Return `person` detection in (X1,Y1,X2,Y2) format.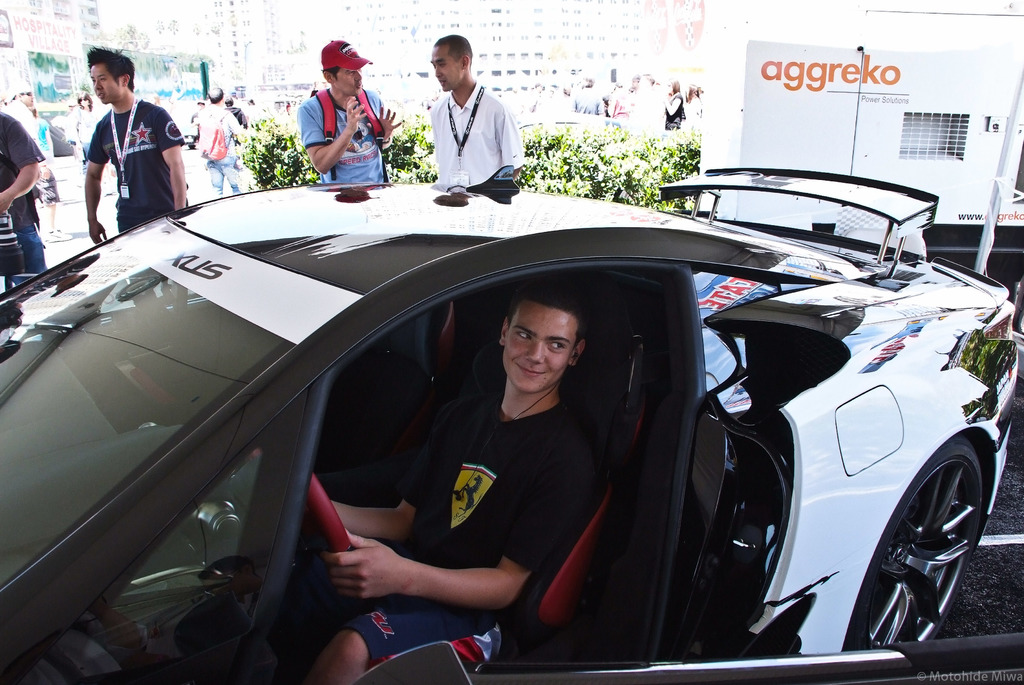
(199,85,250,198).
